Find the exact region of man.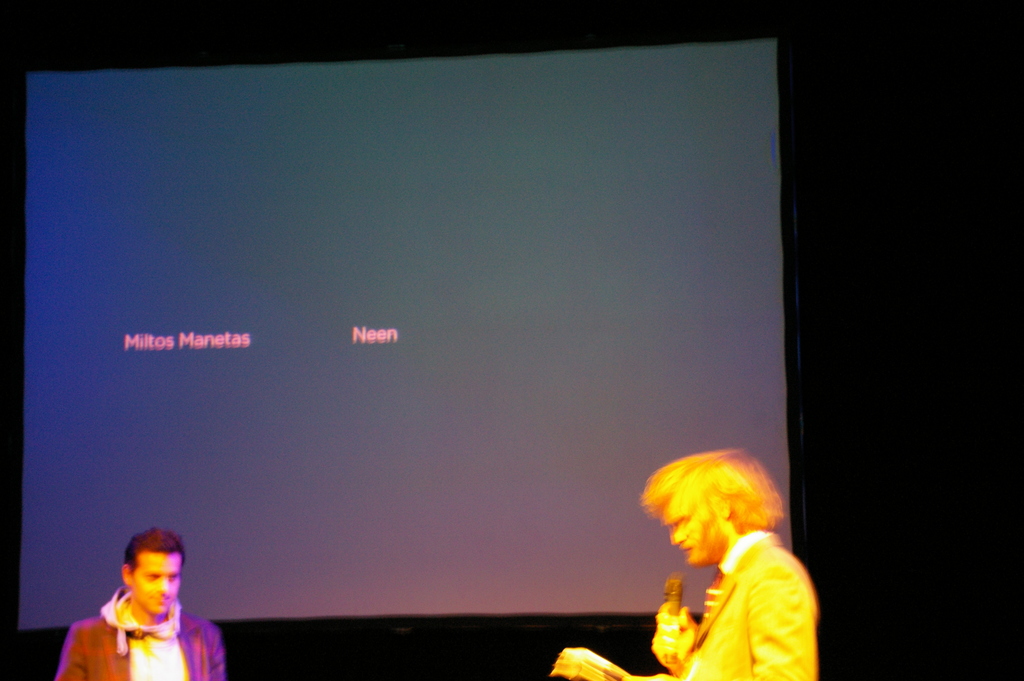
Exact region: Rect(652, 443, 820, 680).
